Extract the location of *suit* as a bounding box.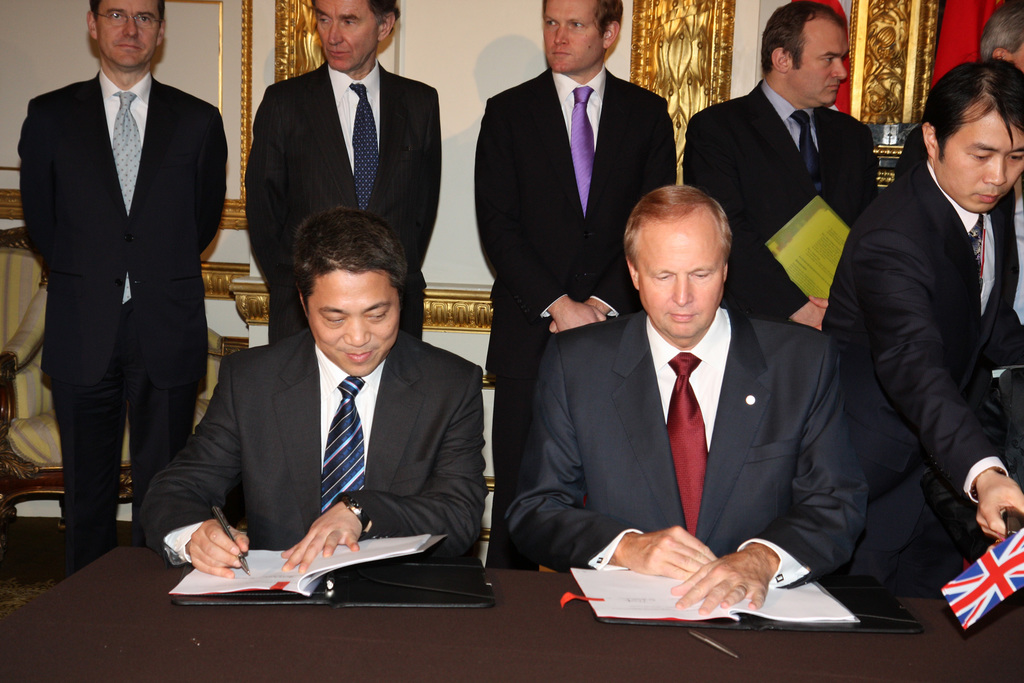
select_region(17, 65, 229, 566).
